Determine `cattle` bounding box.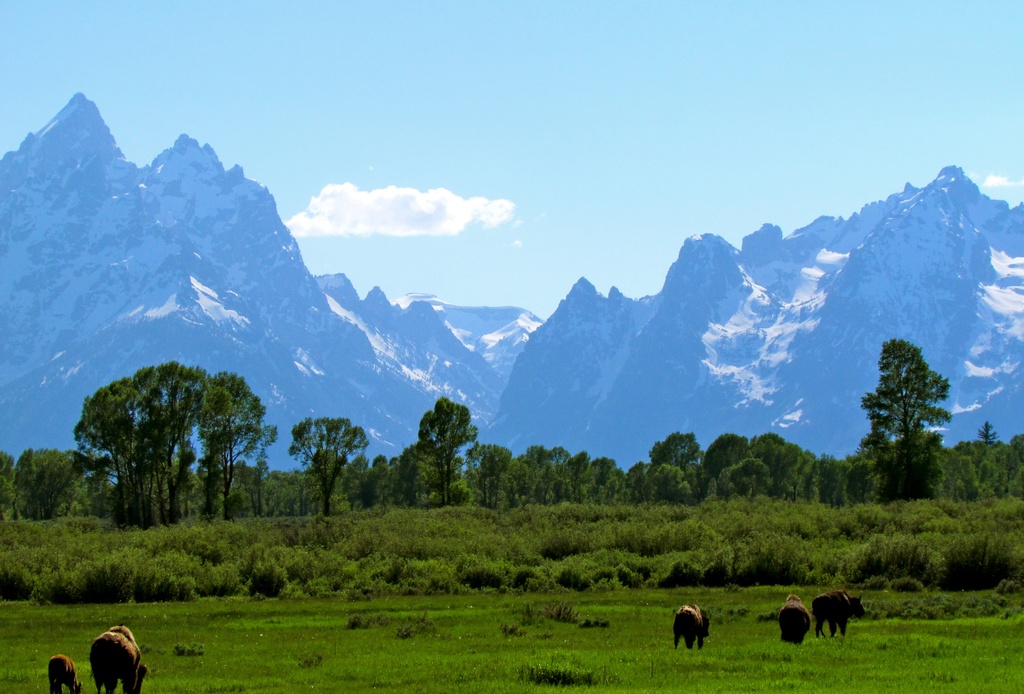
Determined: [92, 631, 147, 691].
